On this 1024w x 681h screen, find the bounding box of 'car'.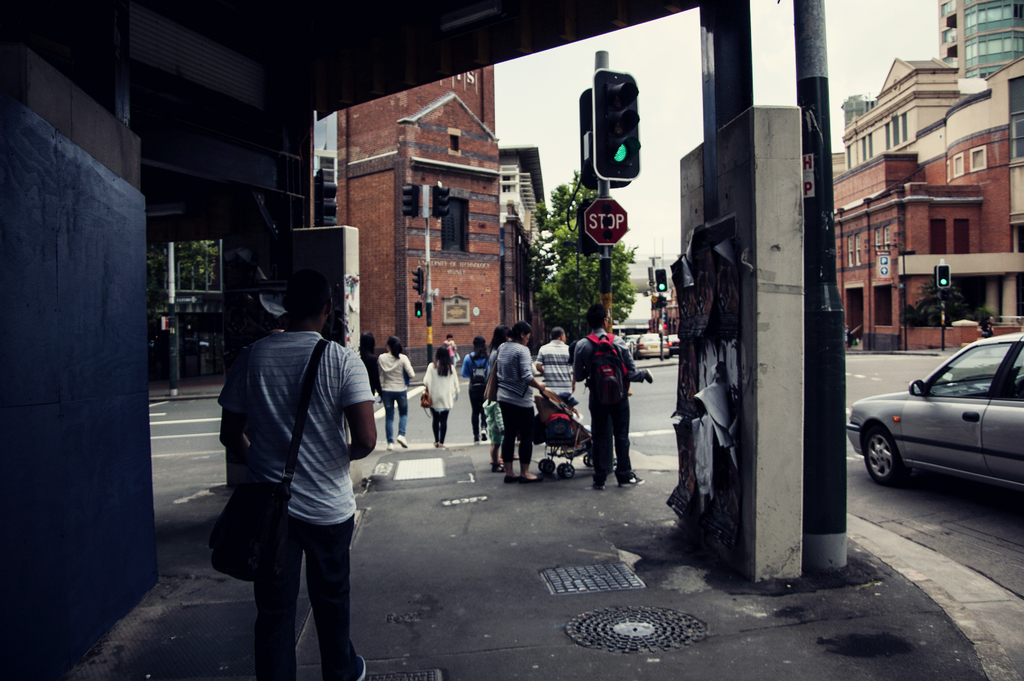
Bounding box: <region>625, 334, 641, 348</region>.
